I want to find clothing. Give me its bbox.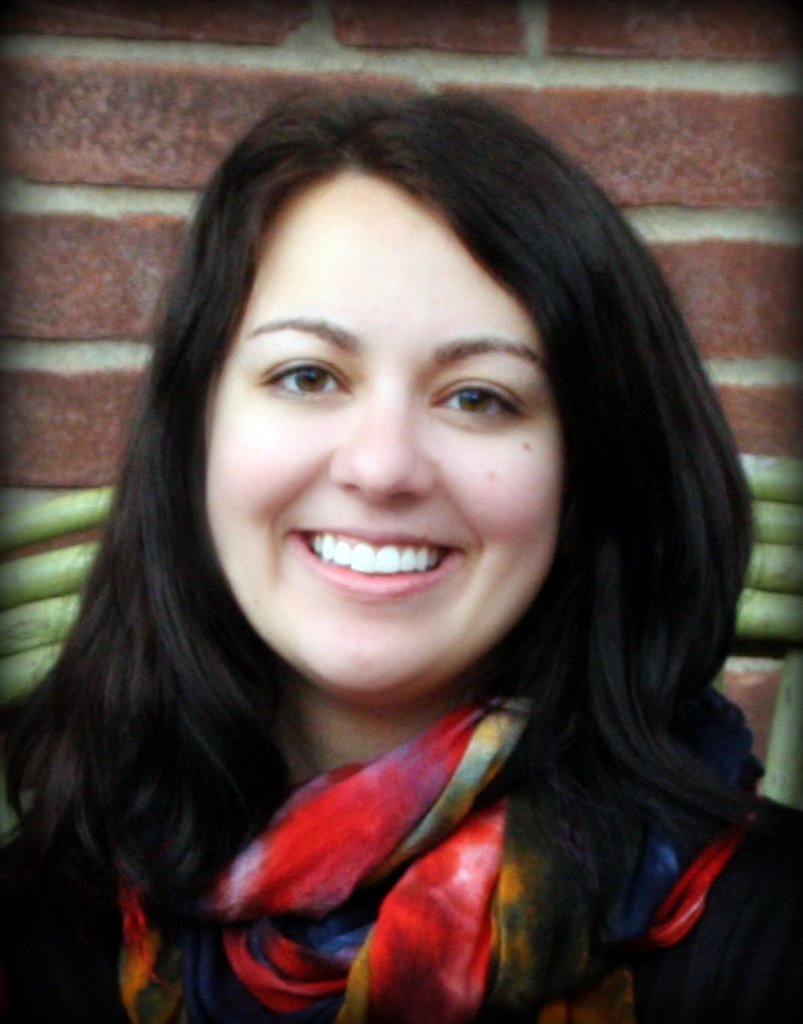
0:795:802:1023.
